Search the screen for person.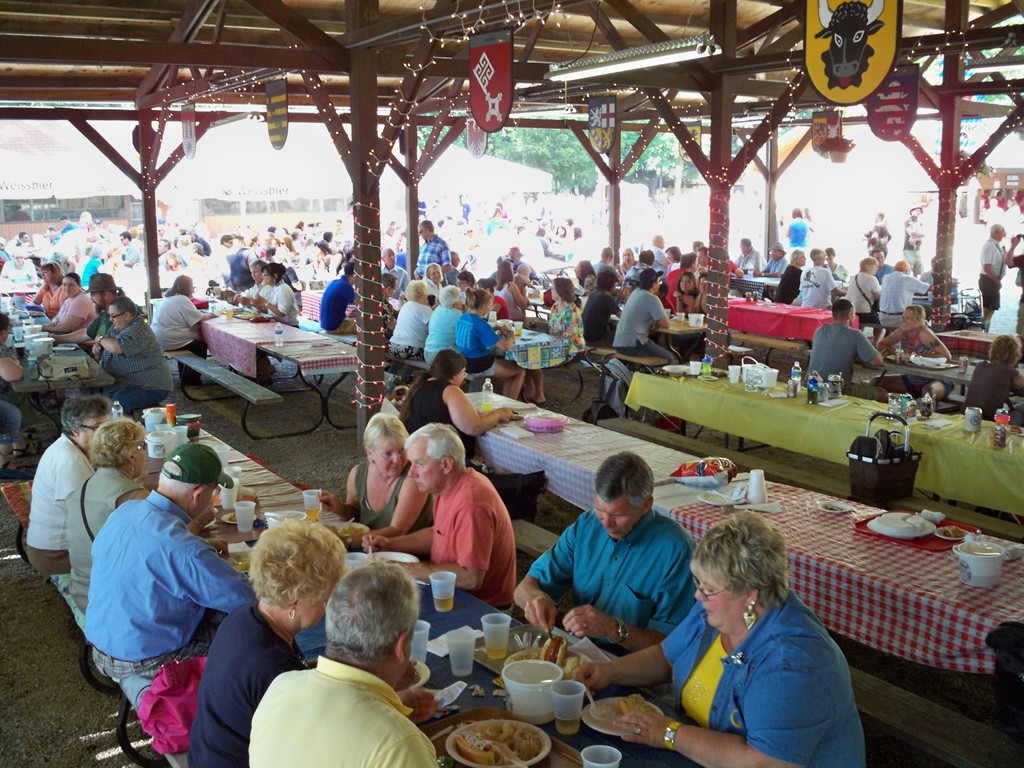
Found at <box>733,237,768,272</box>.
